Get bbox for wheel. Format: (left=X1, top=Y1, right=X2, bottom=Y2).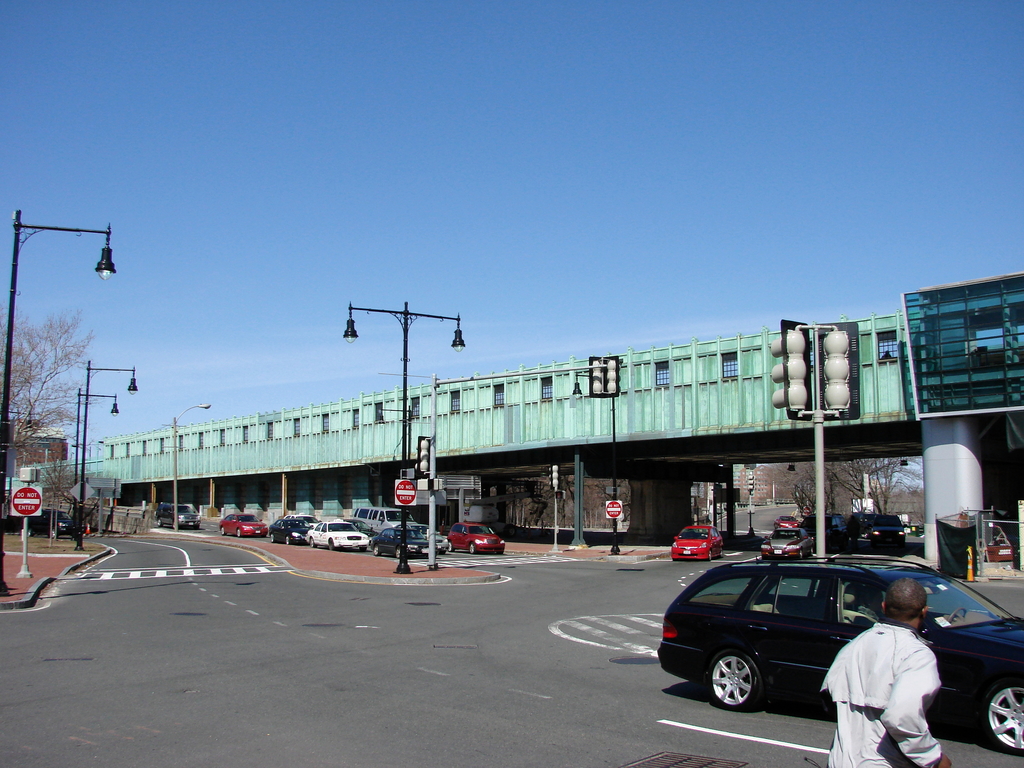
(left=979, top=684, right=1023, bottom=754).
